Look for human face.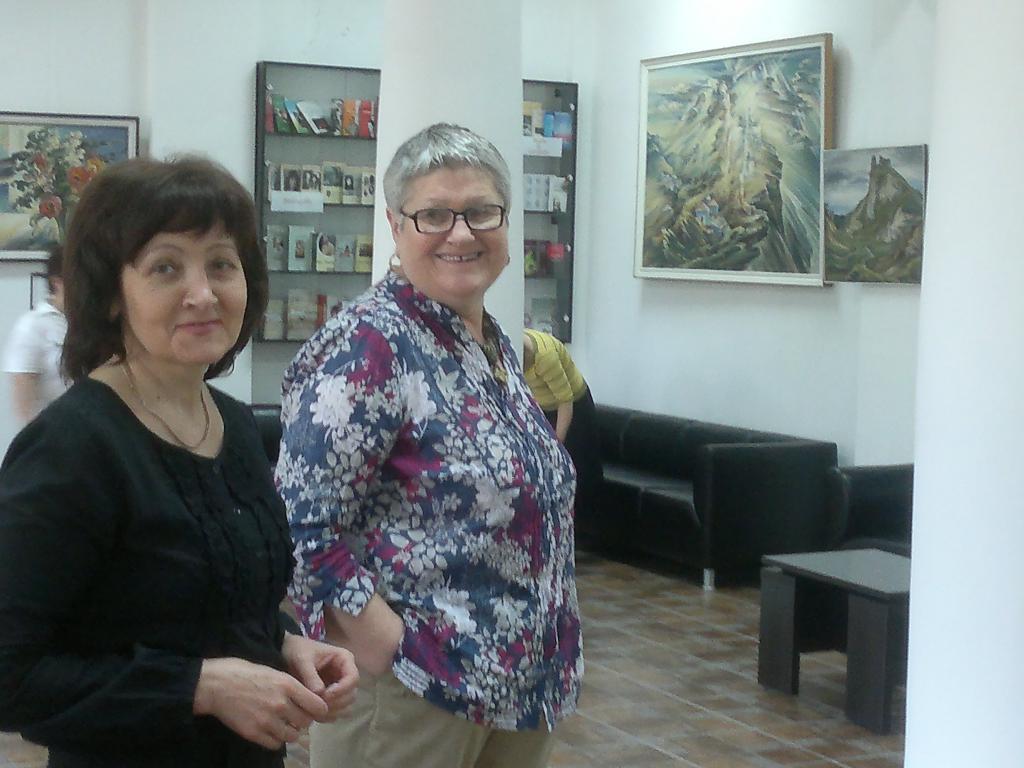
Found: bbox(118, 226, 250, 362).
